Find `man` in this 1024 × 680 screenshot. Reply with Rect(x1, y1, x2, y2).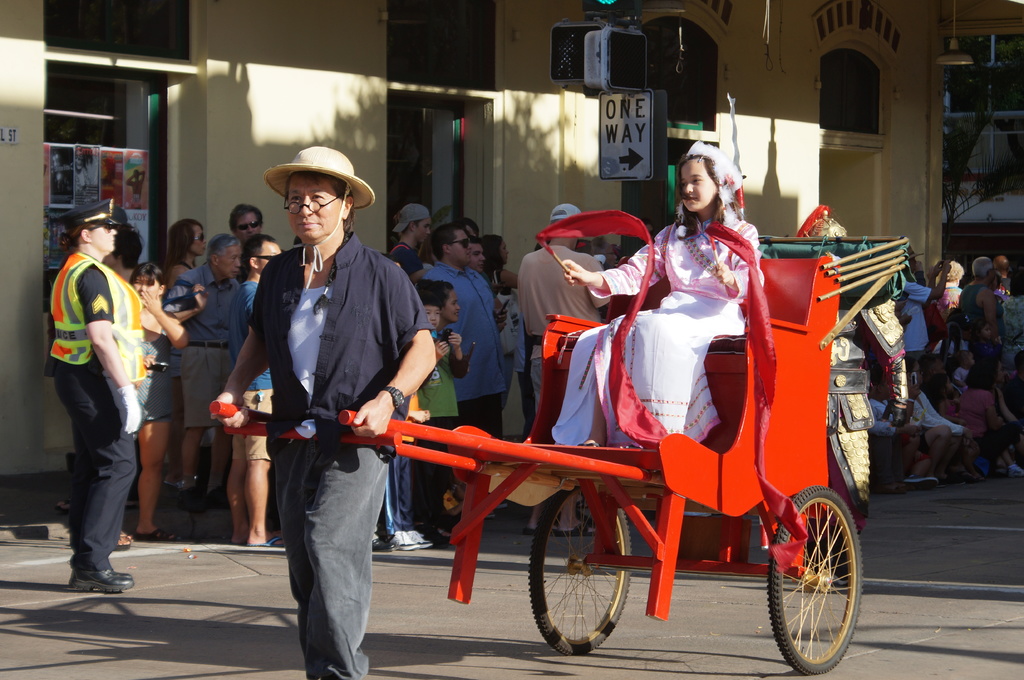
Rect(212, 145, 435, 679).
